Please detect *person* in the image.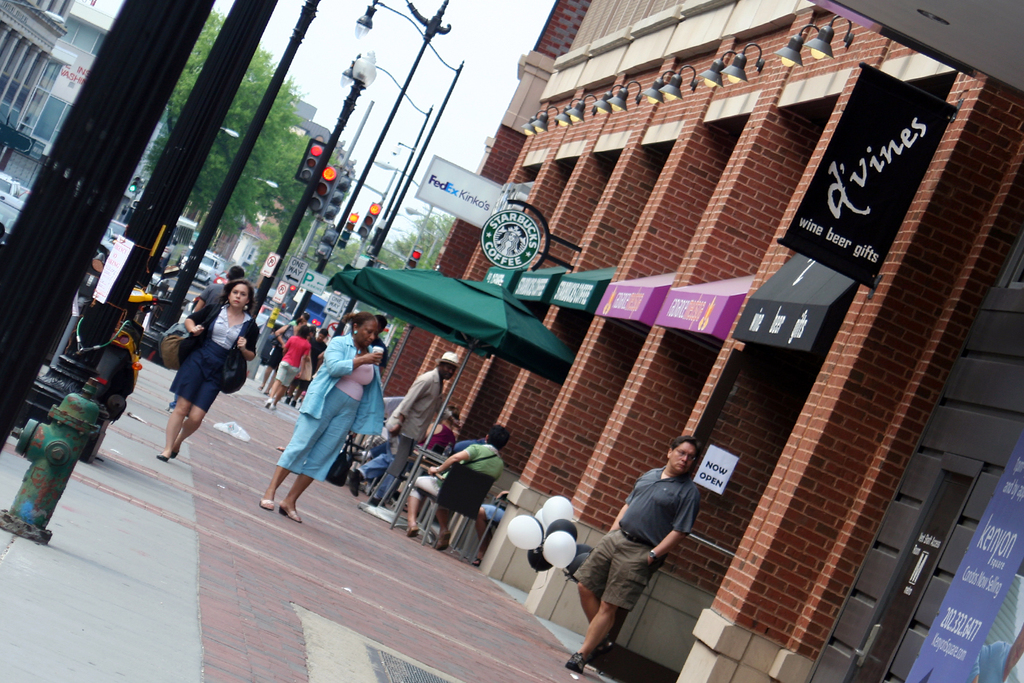
<region>547, 428, 700, 678</region>.
